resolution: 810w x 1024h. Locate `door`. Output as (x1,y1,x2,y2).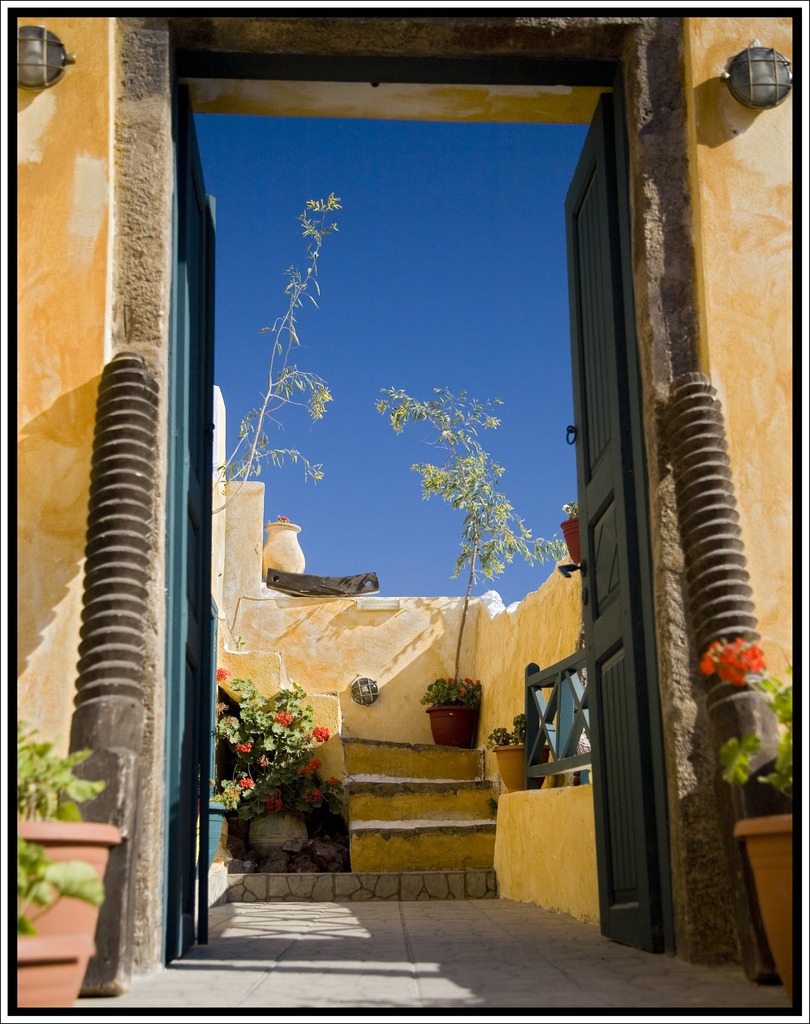
(161,115,222,973).
